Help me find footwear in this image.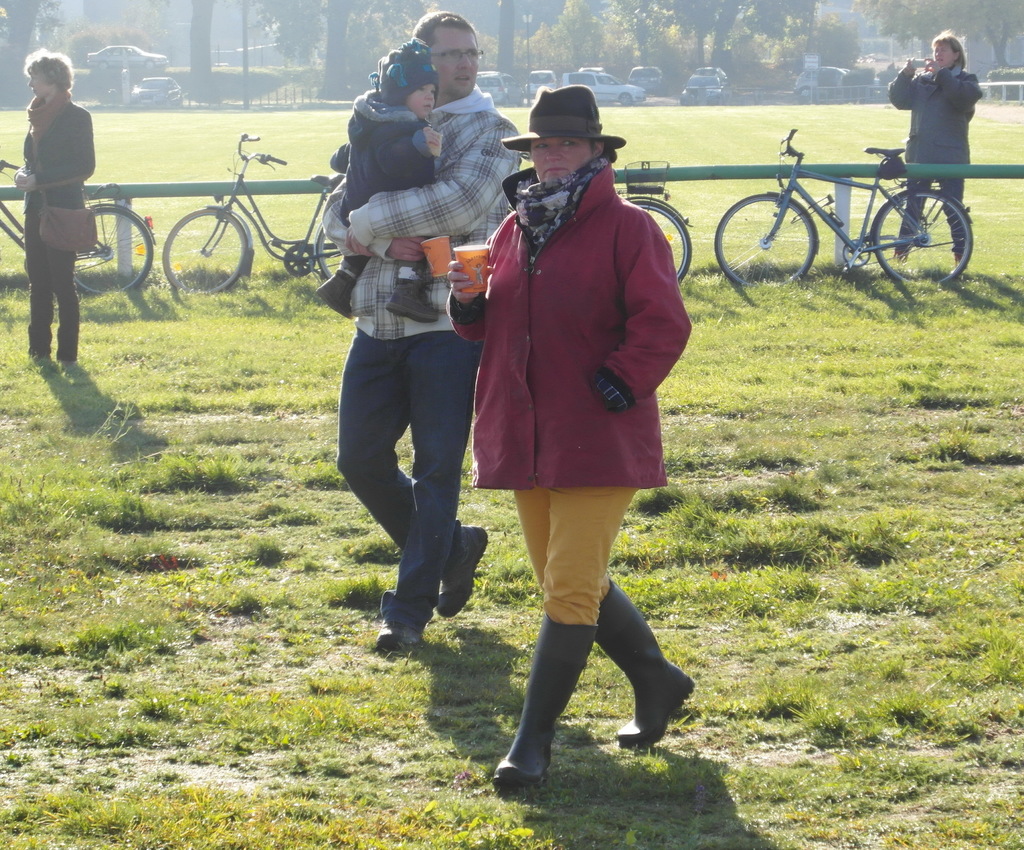
Found it: box=[449, 523, 488, 609].
